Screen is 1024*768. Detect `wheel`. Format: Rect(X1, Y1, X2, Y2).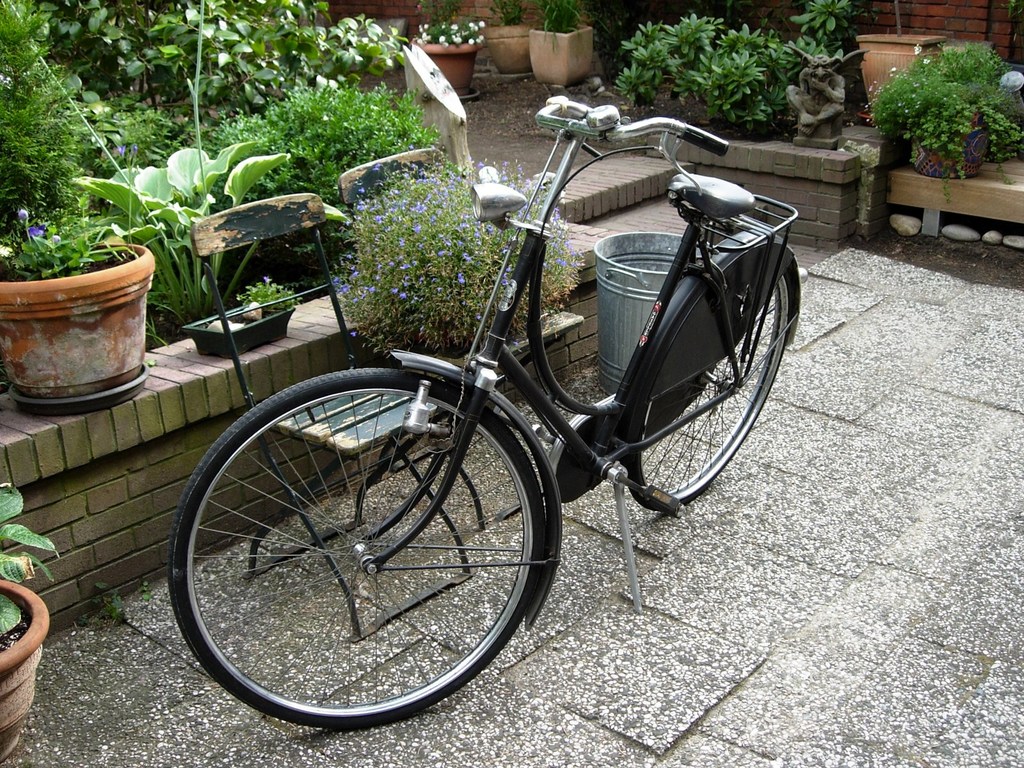
Rect(170, 387, 547, 719).
